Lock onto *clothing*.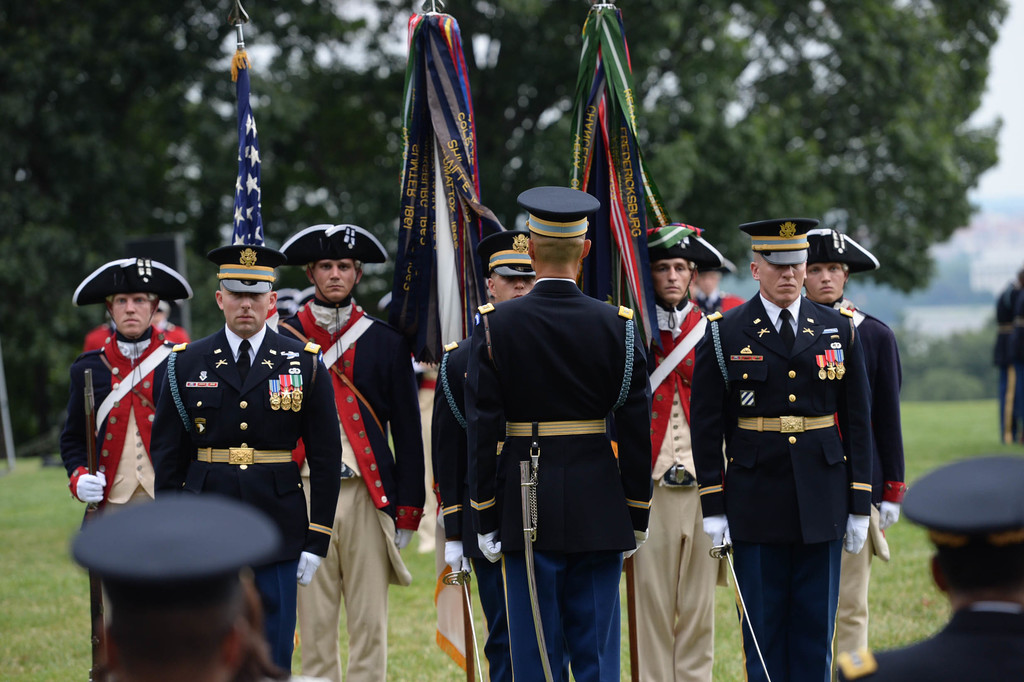
Locked: x1=84 y1=319 x2=189 y2=353.
